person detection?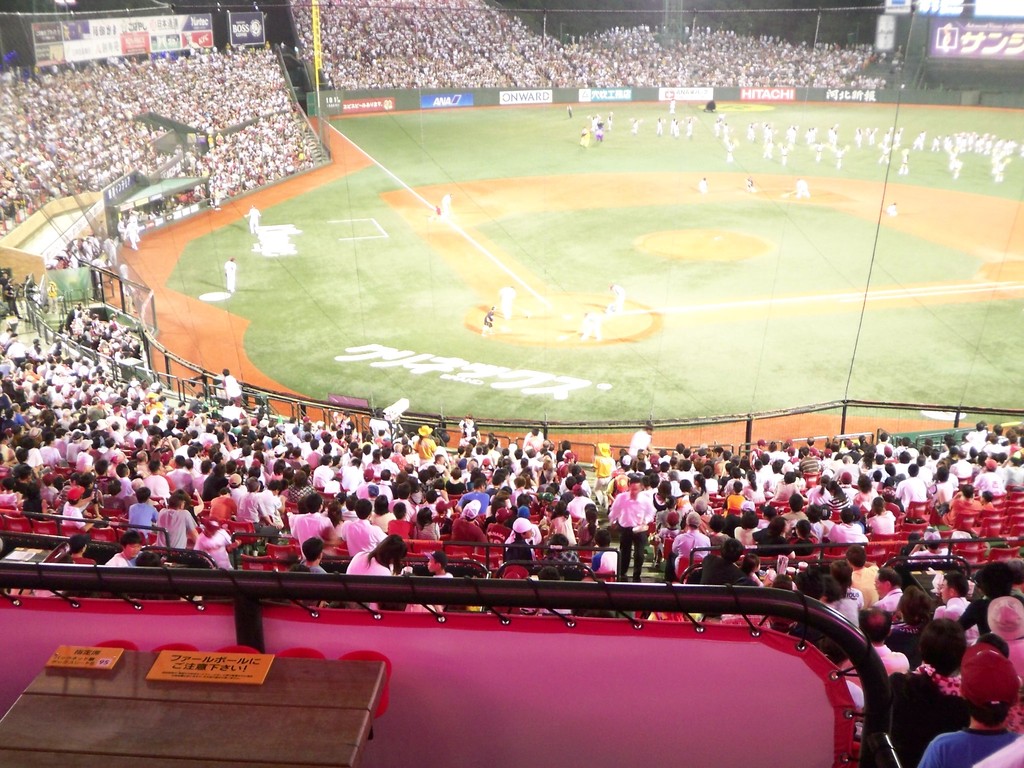
<bbox>748, 174, 762, 195</bbox>
